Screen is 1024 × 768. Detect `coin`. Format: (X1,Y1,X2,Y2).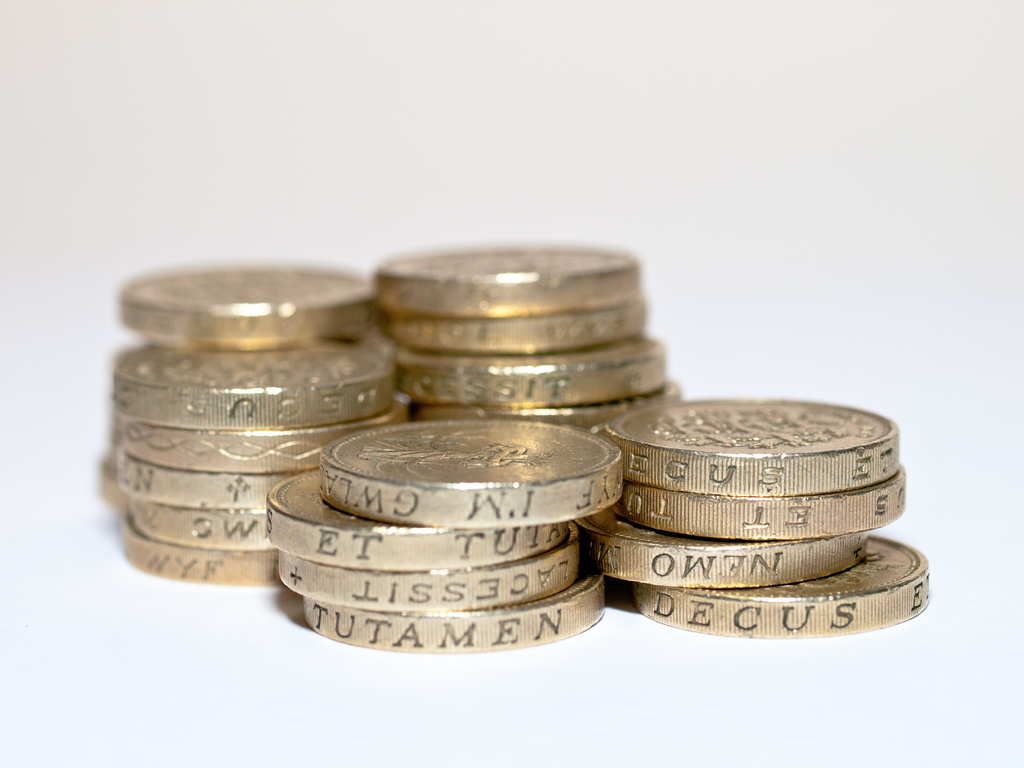
(109,389,416,478).
